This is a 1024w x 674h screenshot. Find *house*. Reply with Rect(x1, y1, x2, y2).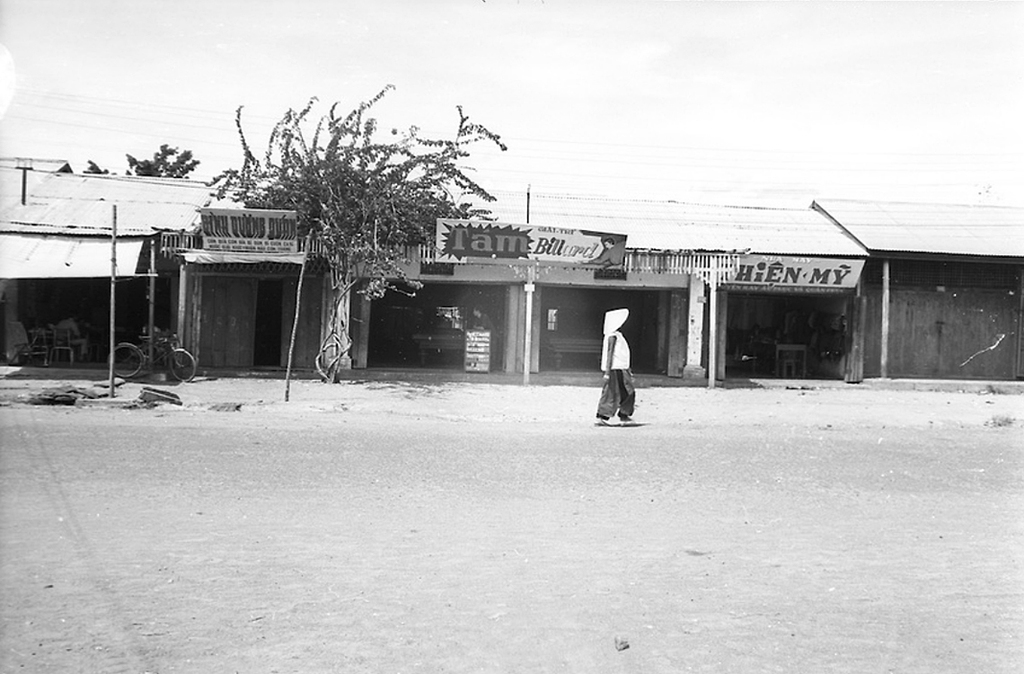
Rect(3, 152, 1023, 381).
